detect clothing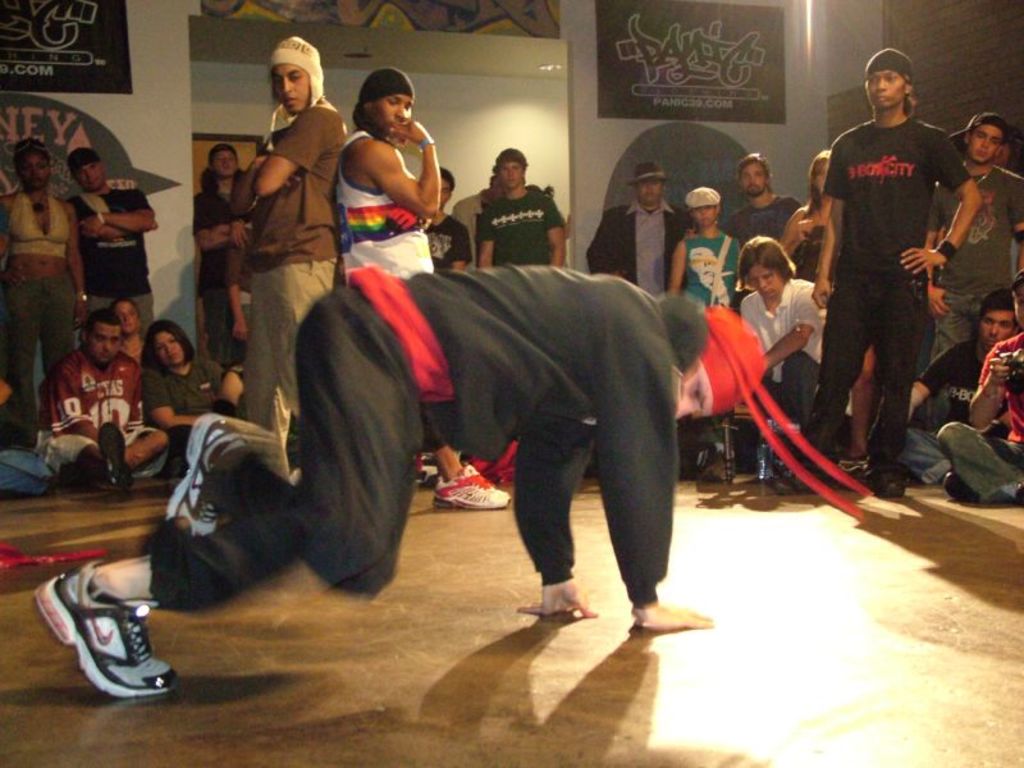
bbox(913, 339, 974, 481)
